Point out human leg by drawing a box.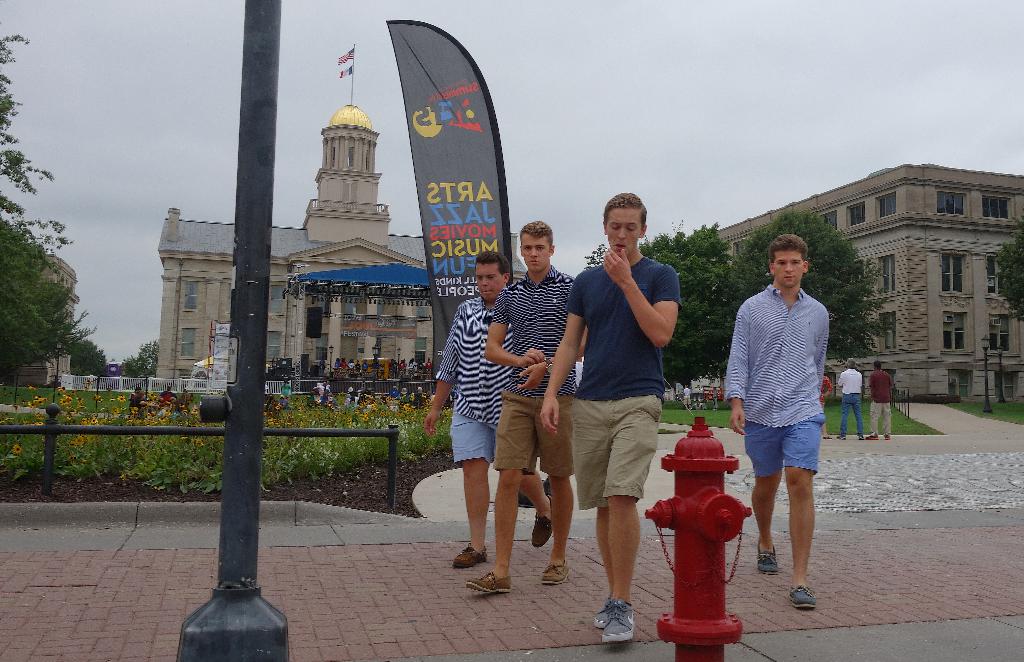
602,394,662,643.
